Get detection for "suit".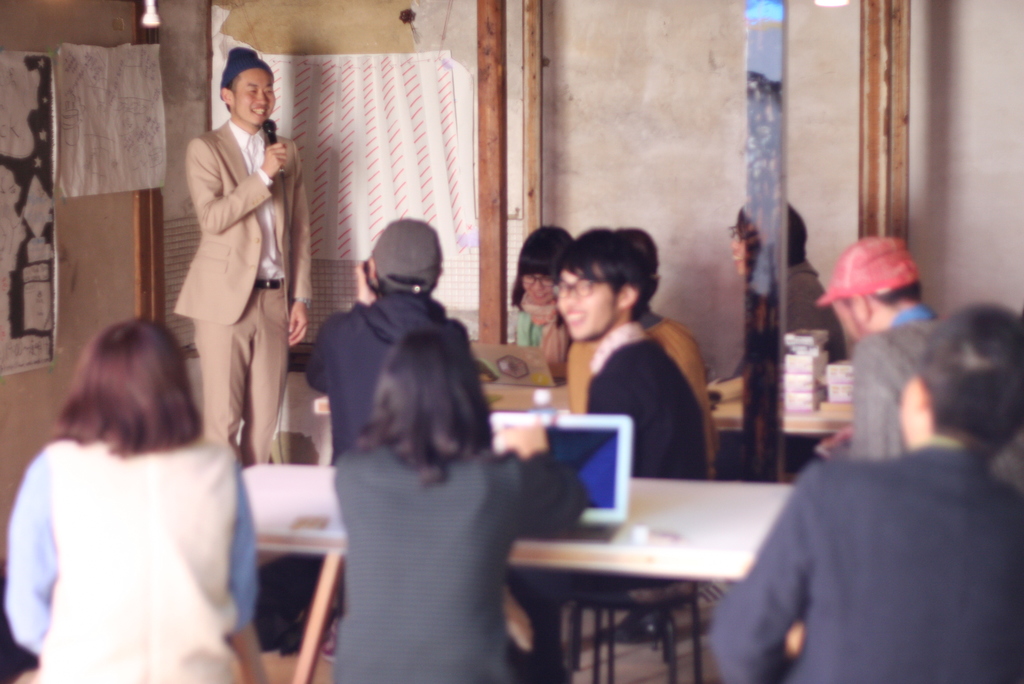
Detection: Rect(177, 118, 314, 457).
